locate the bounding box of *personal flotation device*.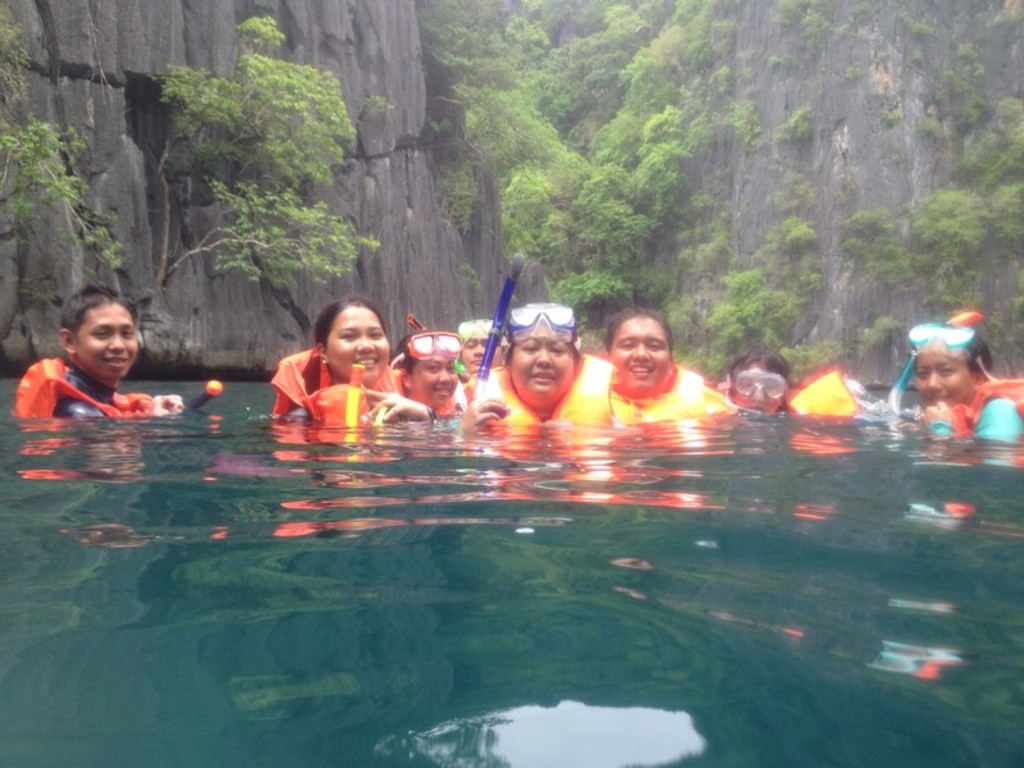
Bounding box: rect(271, 346, 403, 430).
